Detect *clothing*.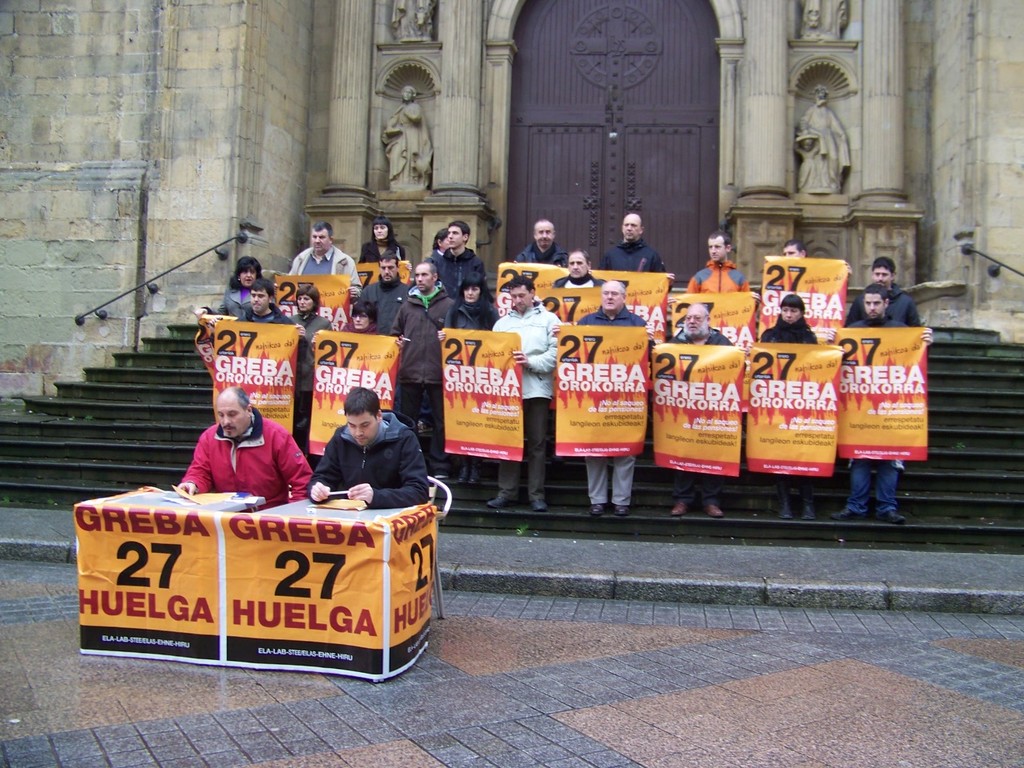
Detected at (x1=690, y1=256, x2=758, y2=294).
